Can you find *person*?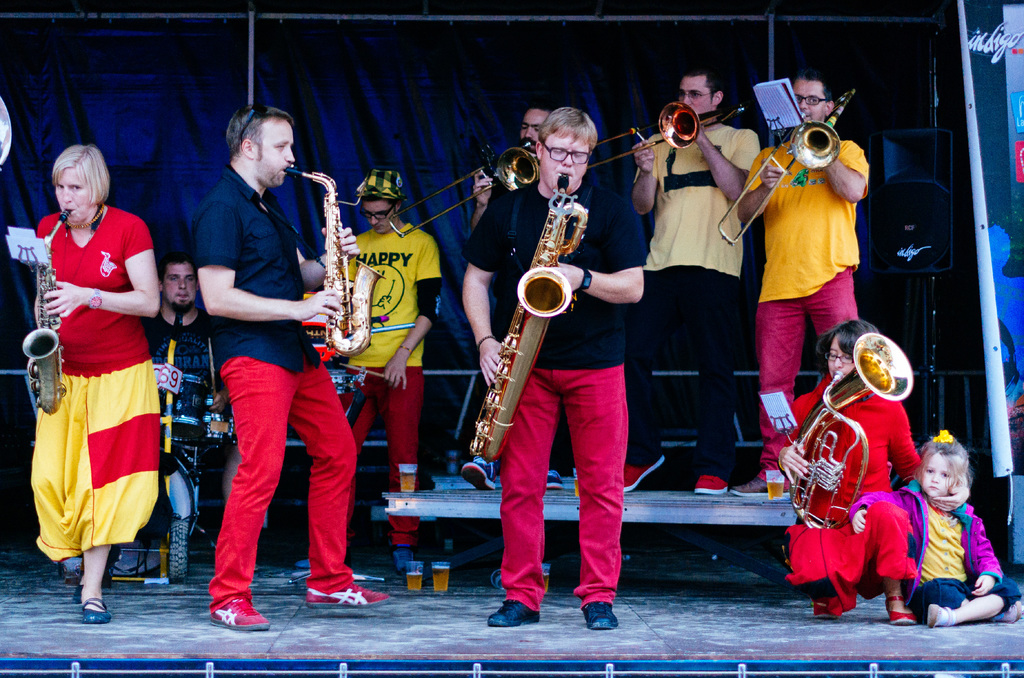
Yes, bounding box: 33 146 166 630.
